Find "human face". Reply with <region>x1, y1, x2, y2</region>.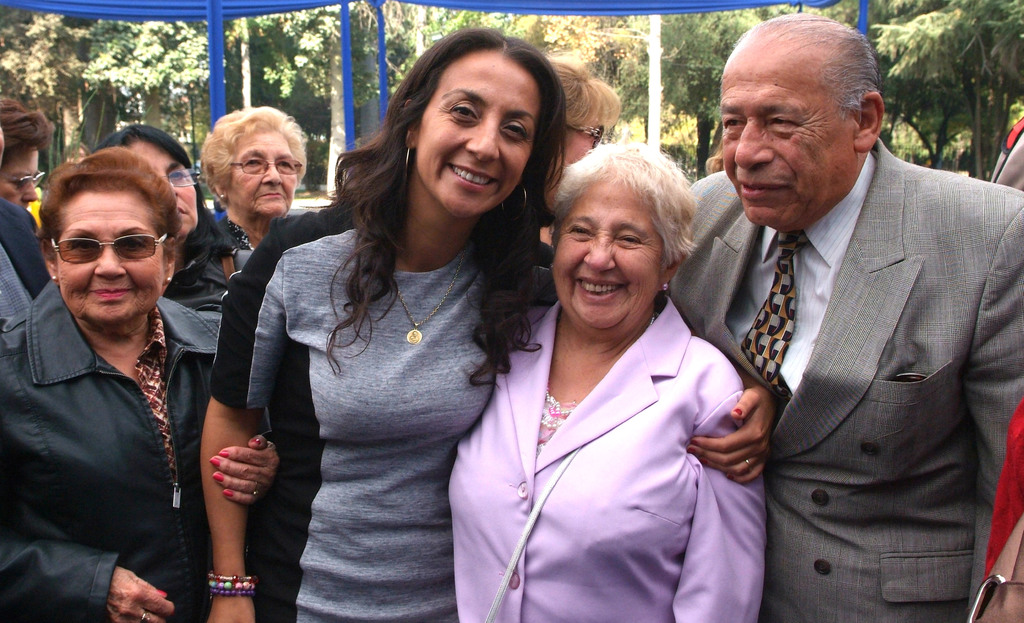
<region>141, 144, 200, 235</region>.
